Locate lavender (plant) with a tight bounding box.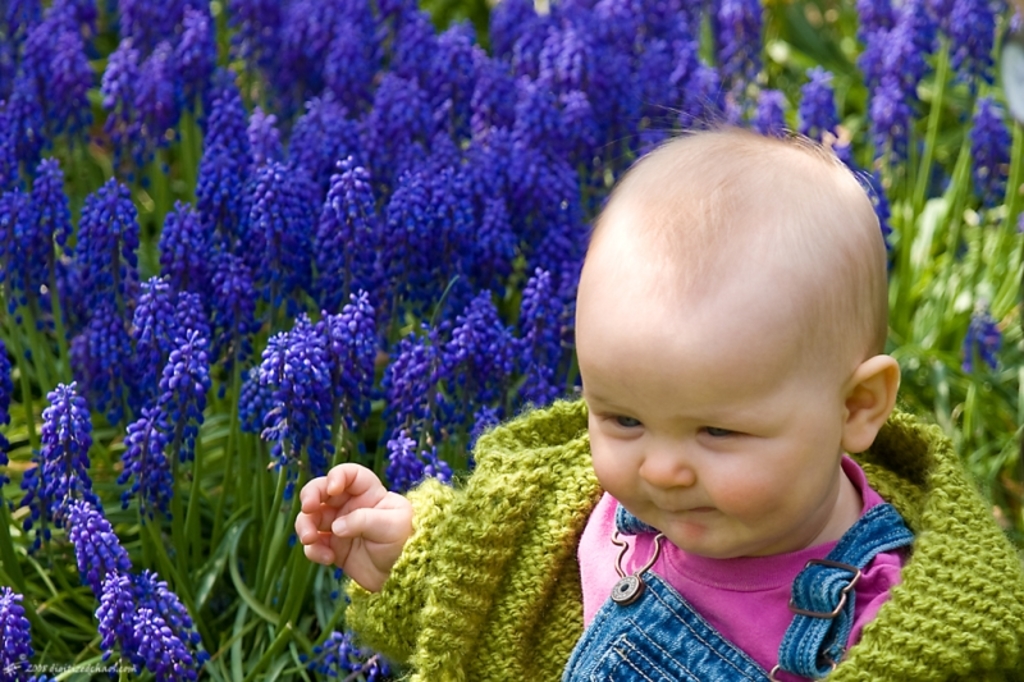
<region>0, 180, 33, 288</region>.
